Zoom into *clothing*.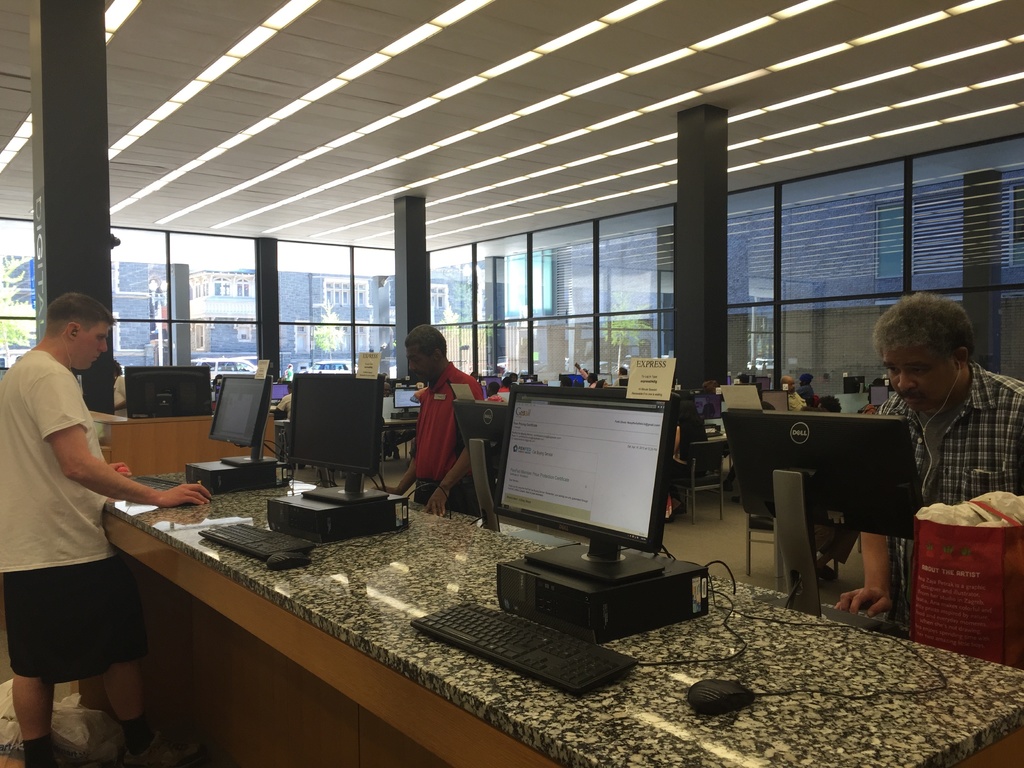
Zoom target: BBox(876, 362, 1023, 636).
